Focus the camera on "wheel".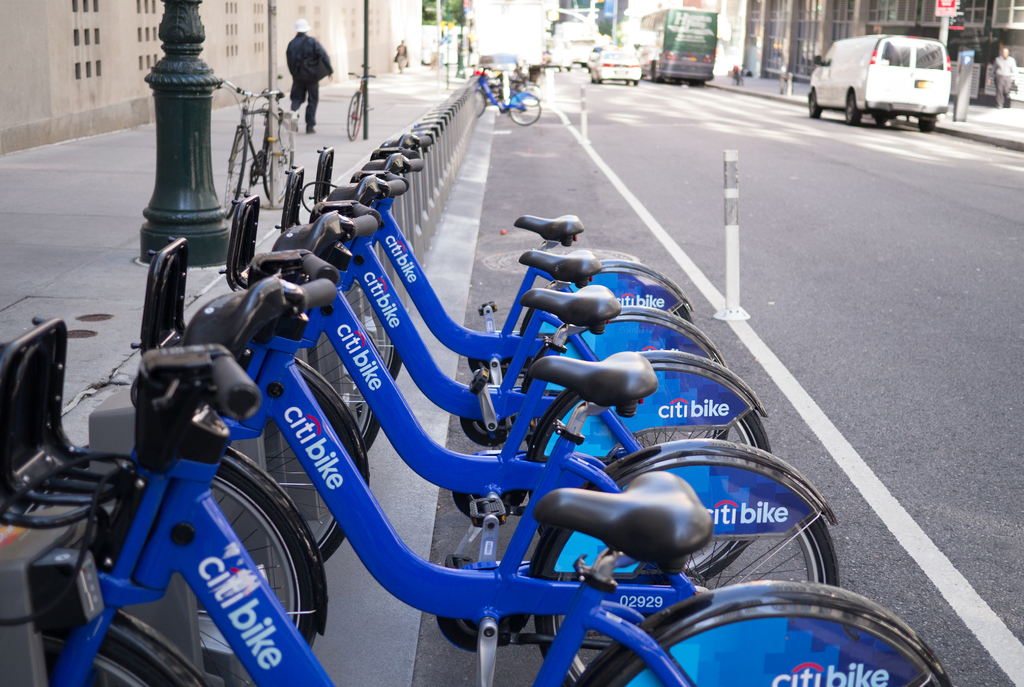
Focus region: 261:113:296:206.
